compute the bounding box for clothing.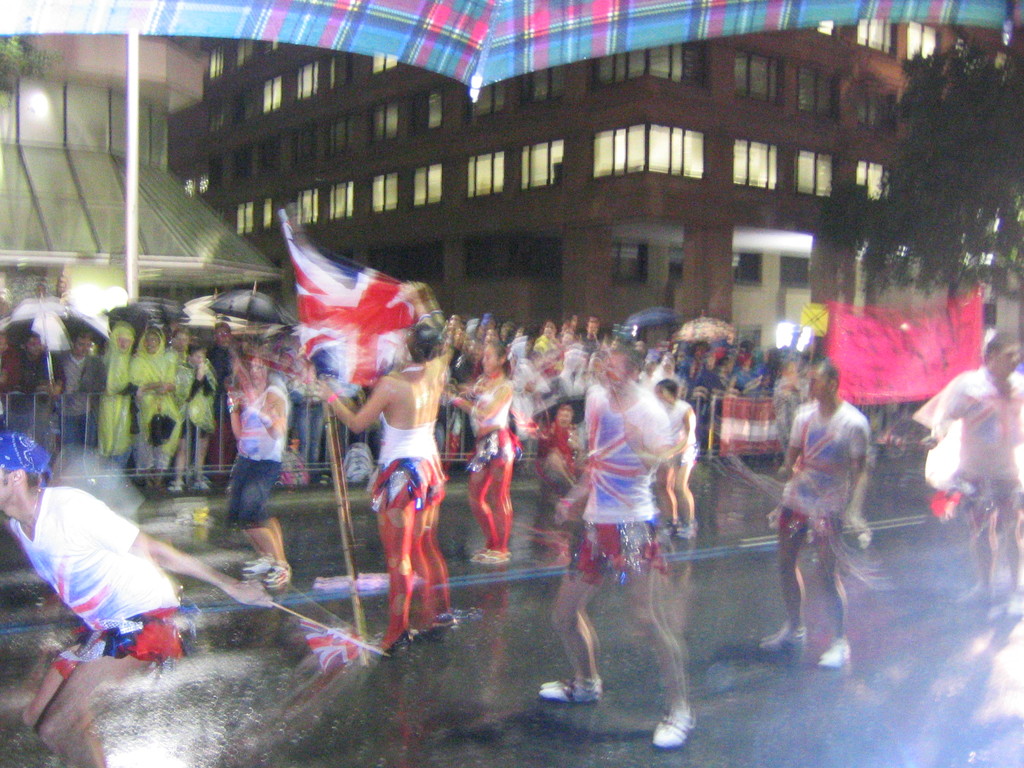
crop(3, 486, 184, 679).
